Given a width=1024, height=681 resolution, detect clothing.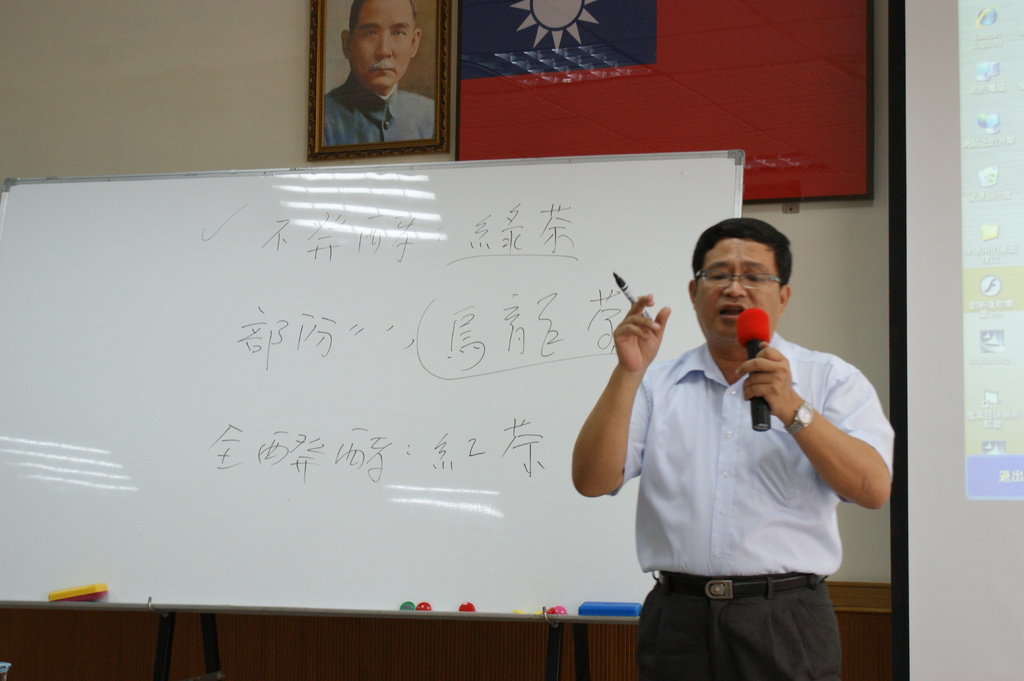
detection(617, 303, 883, 631).
